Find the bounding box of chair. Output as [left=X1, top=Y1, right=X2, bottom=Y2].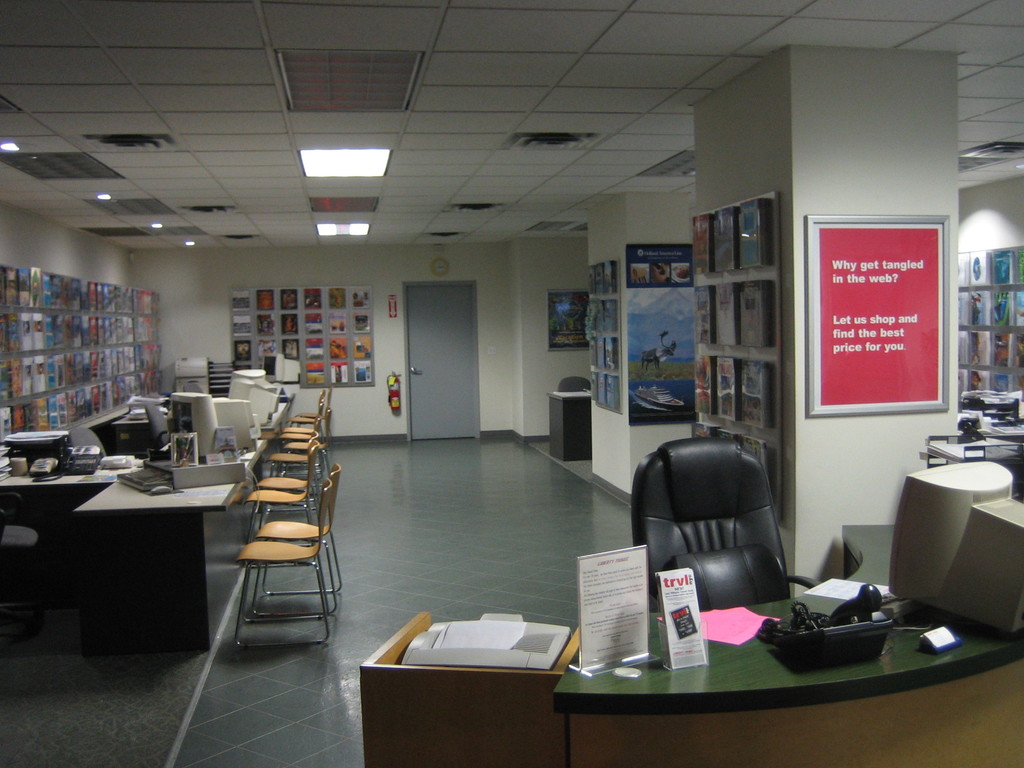
[left=235, top=476, right=330, bottom=651].
